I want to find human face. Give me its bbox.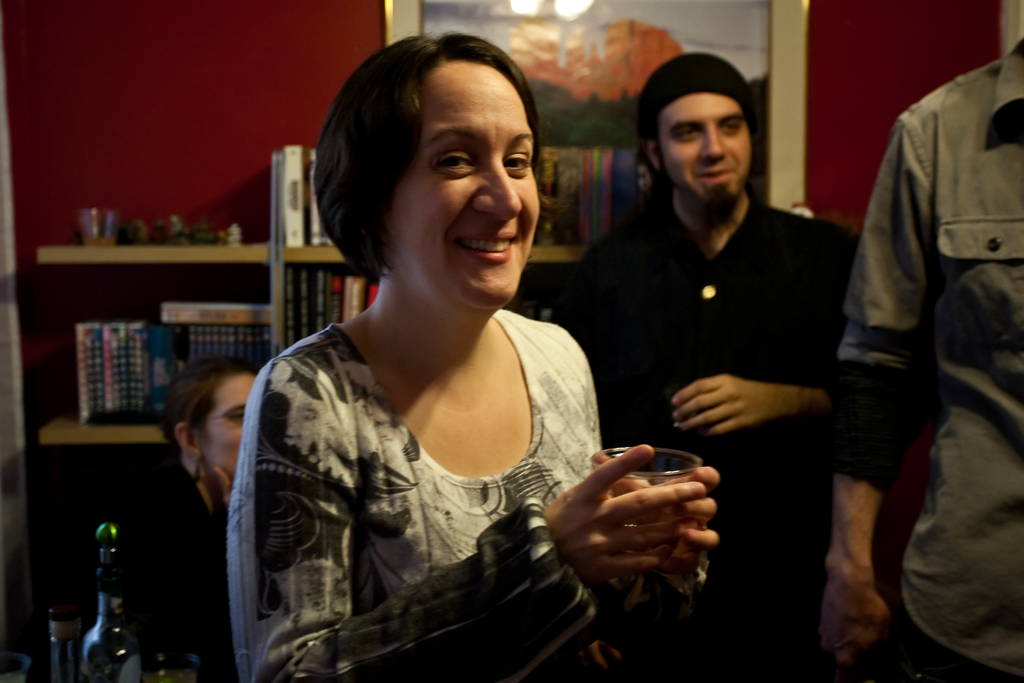
[657, 92, 752, 206].
